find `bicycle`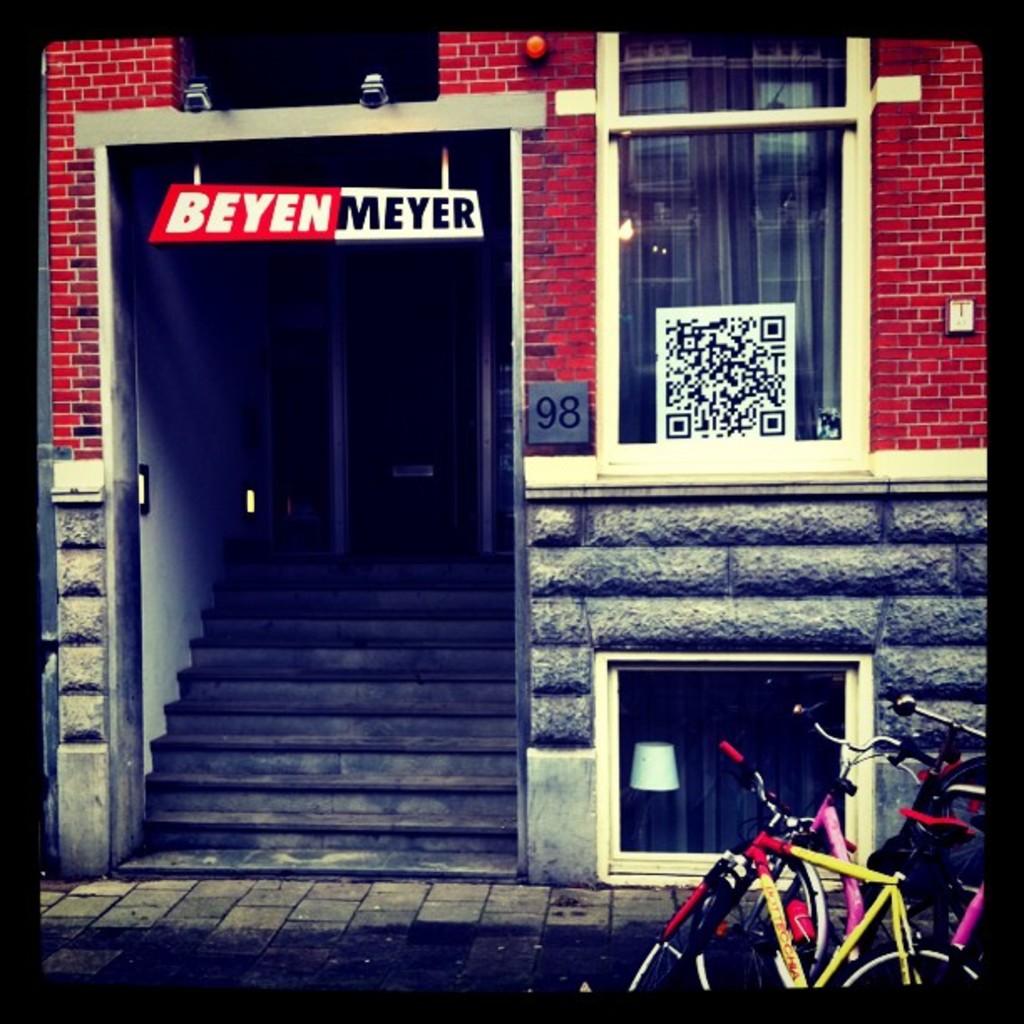
bbox(579, 733, 997, 1006)
